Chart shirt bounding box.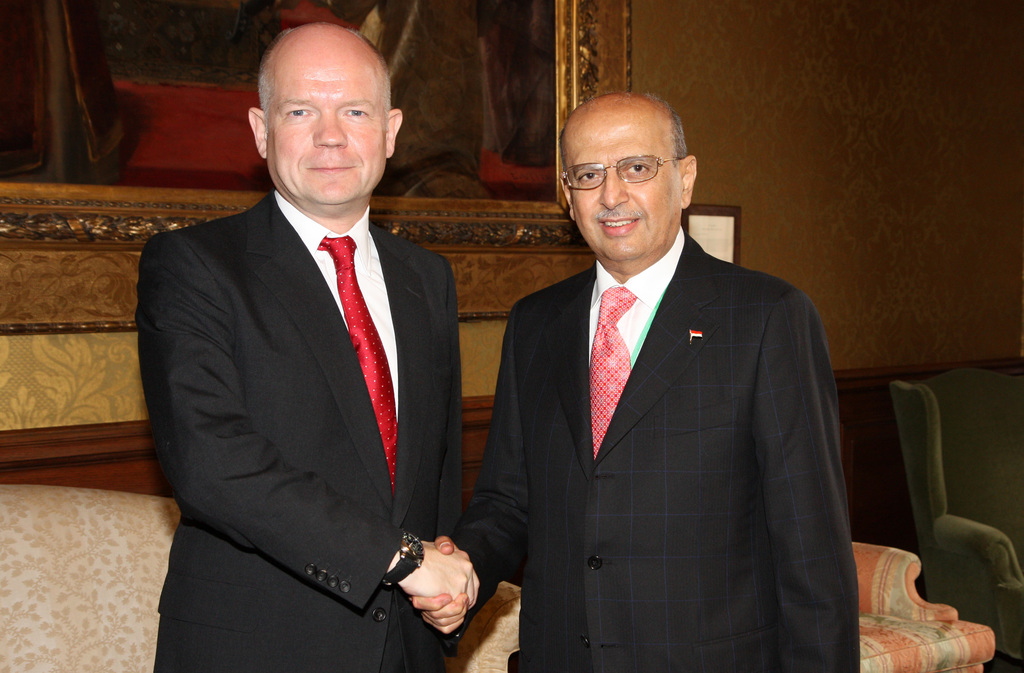
Charted: (588,226,689,373).
